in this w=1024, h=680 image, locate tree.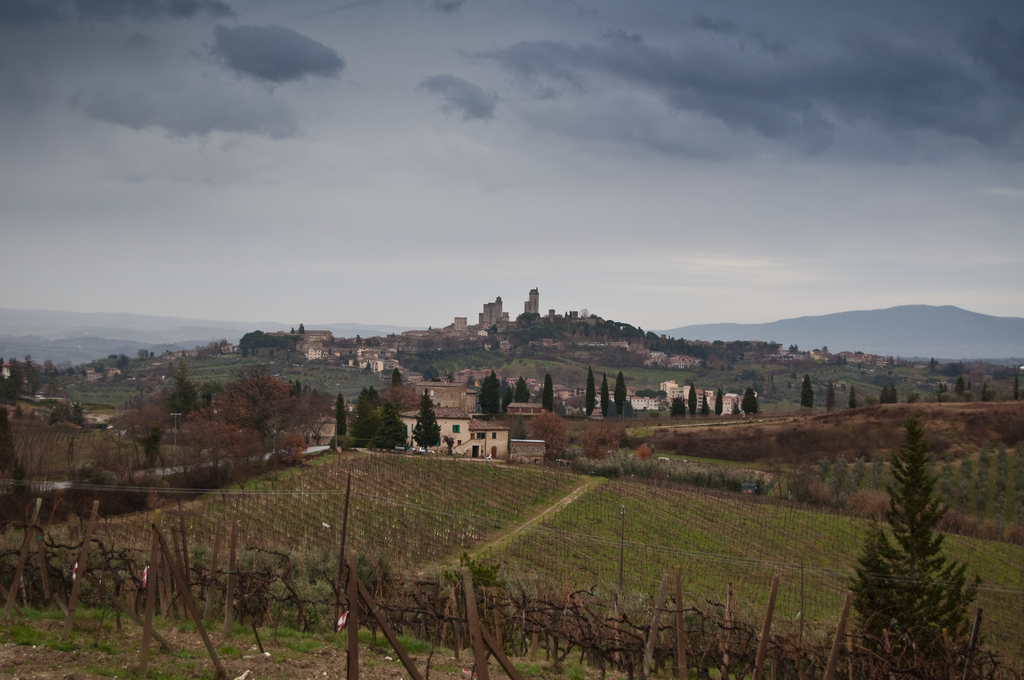
Bounding box: <bbox>952, 376, 968, 404</bbox>.
